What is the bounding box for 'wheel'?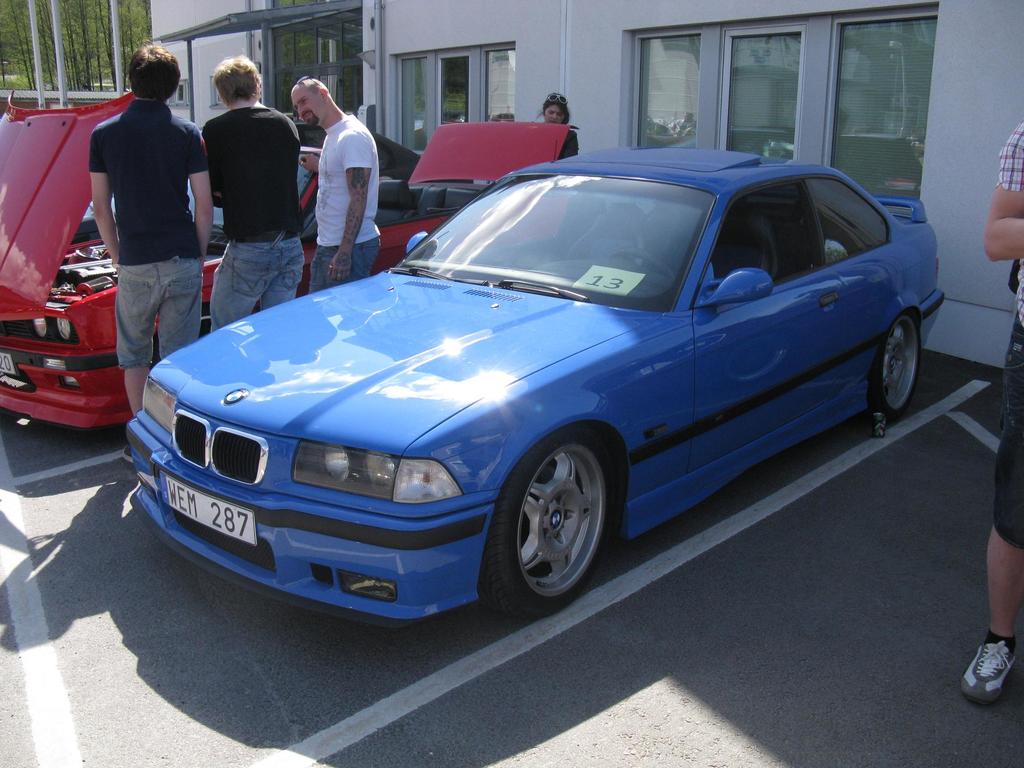
locate(868, 314, 925, 417).
